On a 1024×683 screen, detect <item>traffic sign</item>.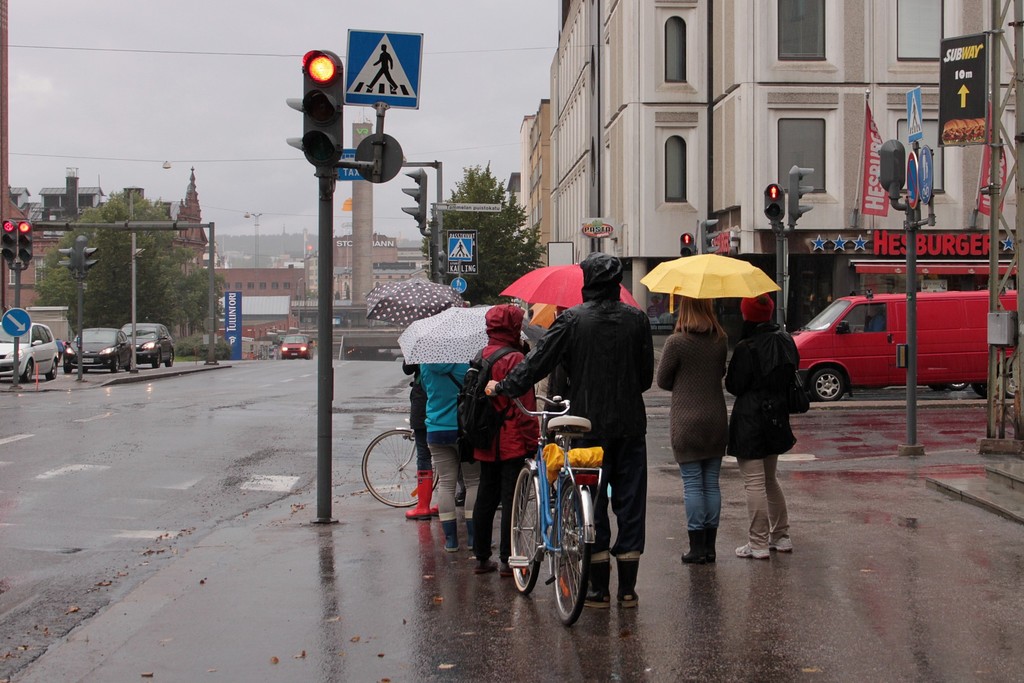
[left=444, top=232, right=478, bottom=270].
